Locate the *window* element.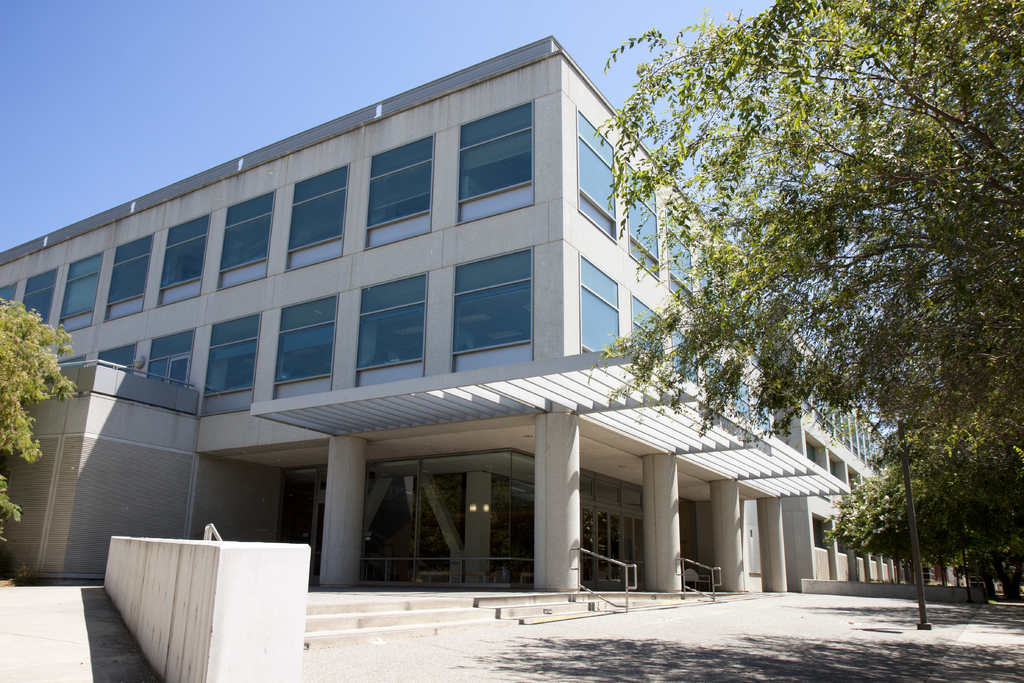
Element bbox: l=200, t=315, r=259, b=414.
